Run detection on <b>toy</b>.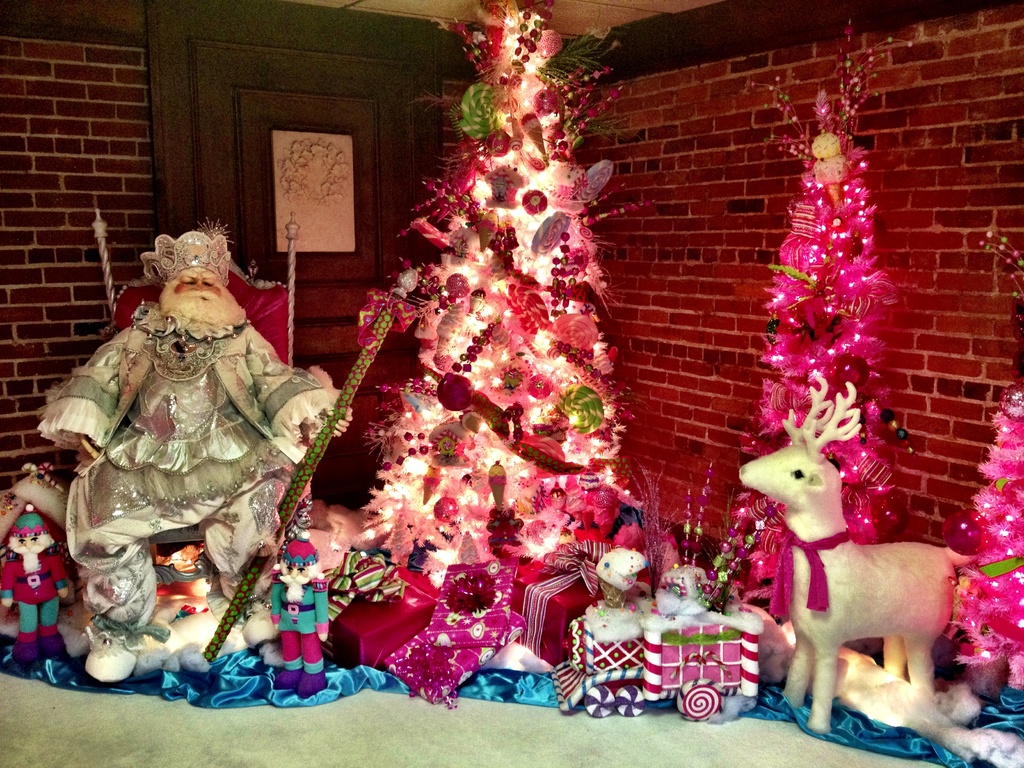
Result: rect(333, 573, 438, 673).
